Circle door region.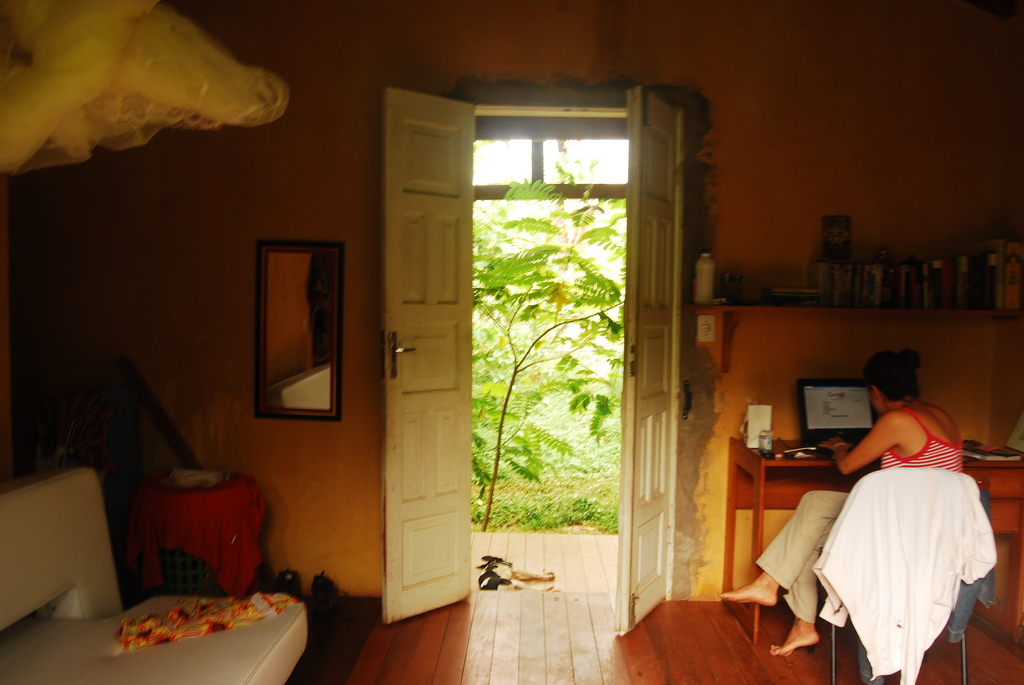
Region: Rect(360, 93, 531, 640).
